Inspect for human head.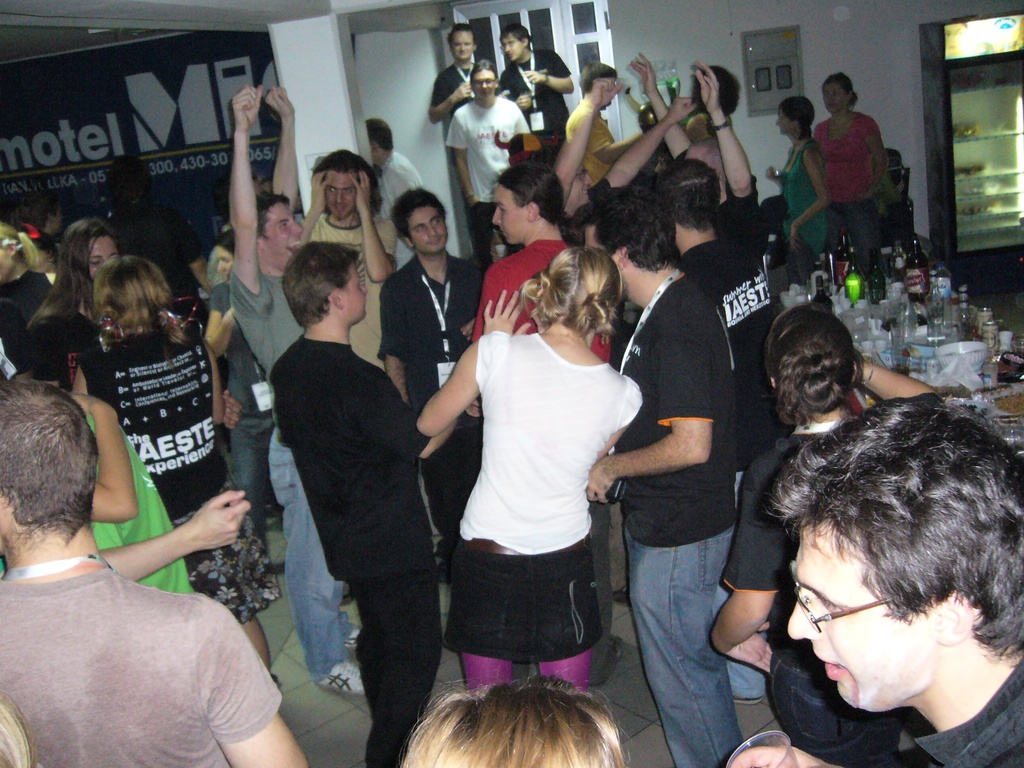
Inspection: [689, 65, 740, 119].
